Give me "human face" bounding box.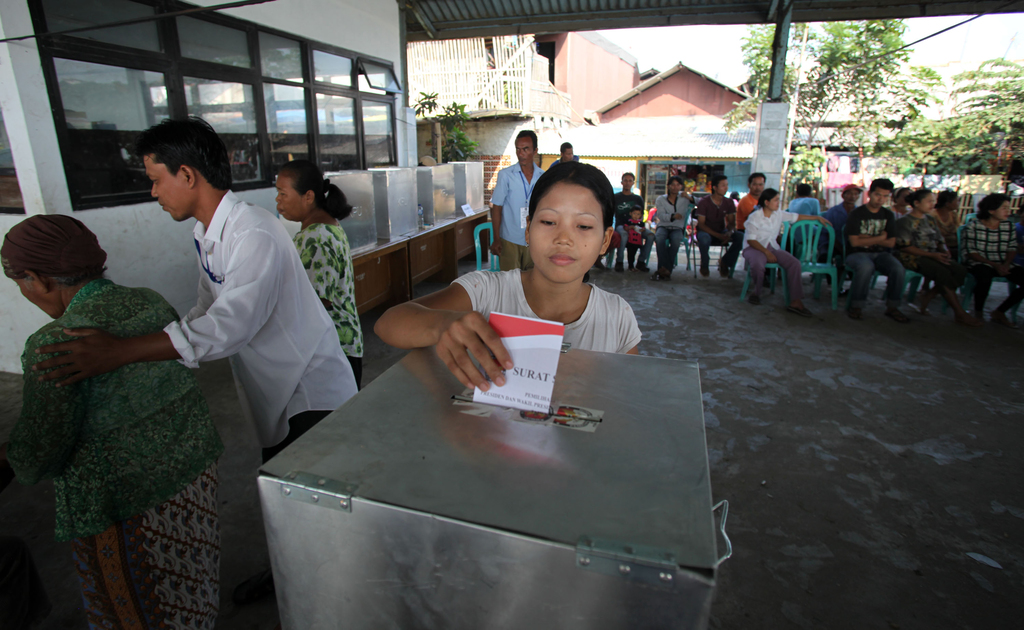
(274,174,309,222).
